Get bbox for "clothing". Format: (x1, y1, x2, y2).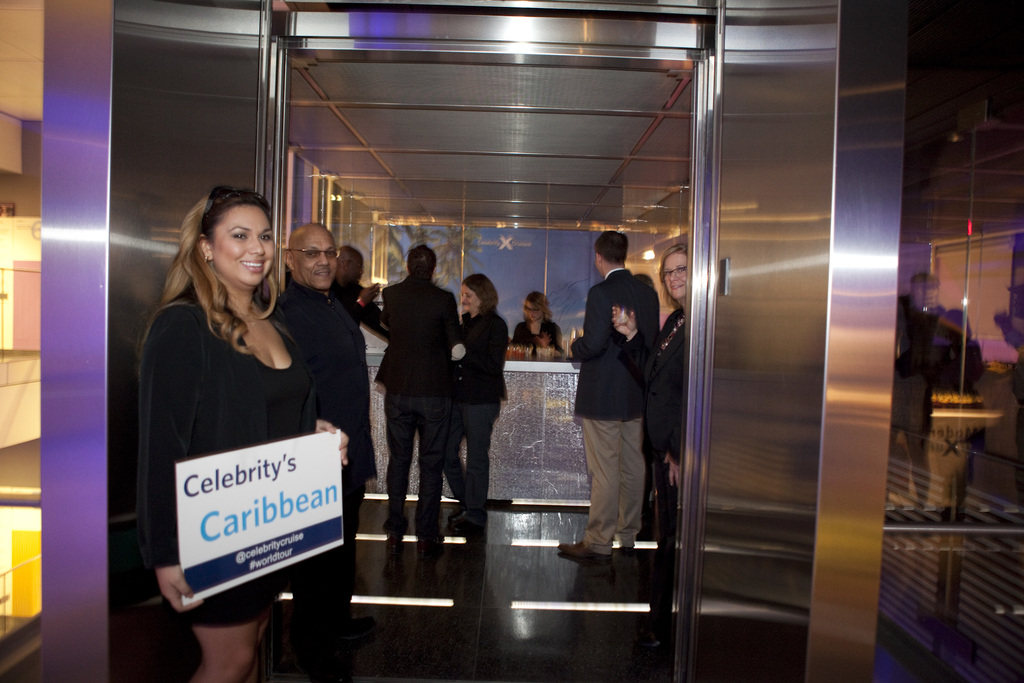
(511, 318, 564, 353).
